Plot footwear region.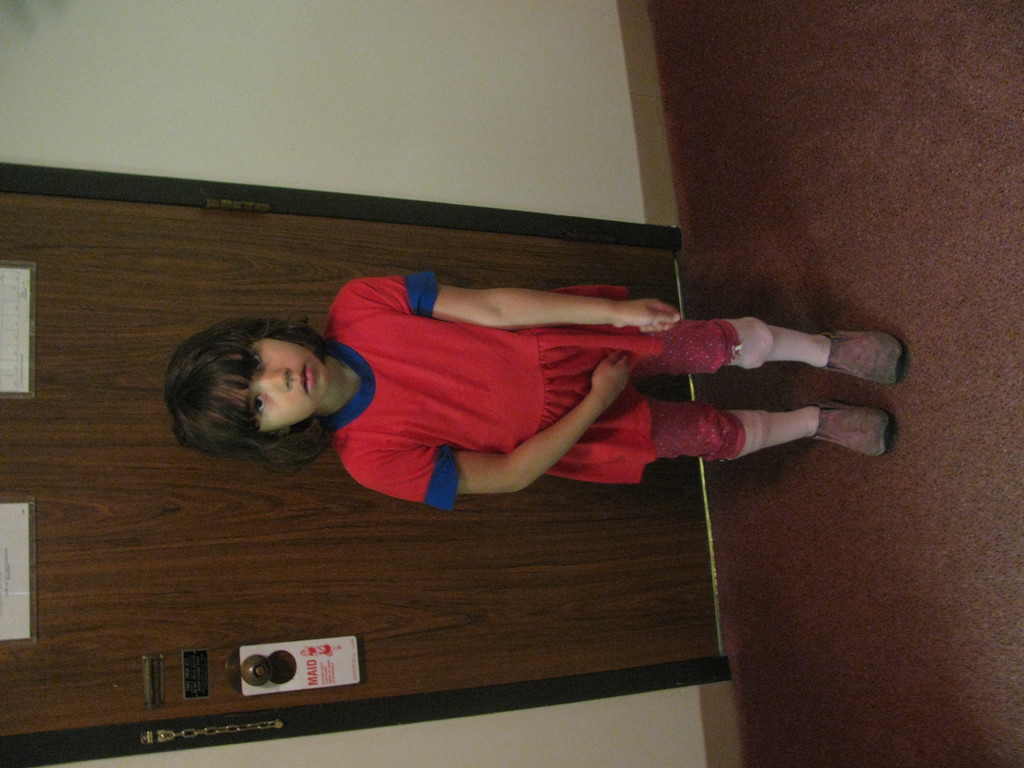
Plotted at 797/394/895/459.
